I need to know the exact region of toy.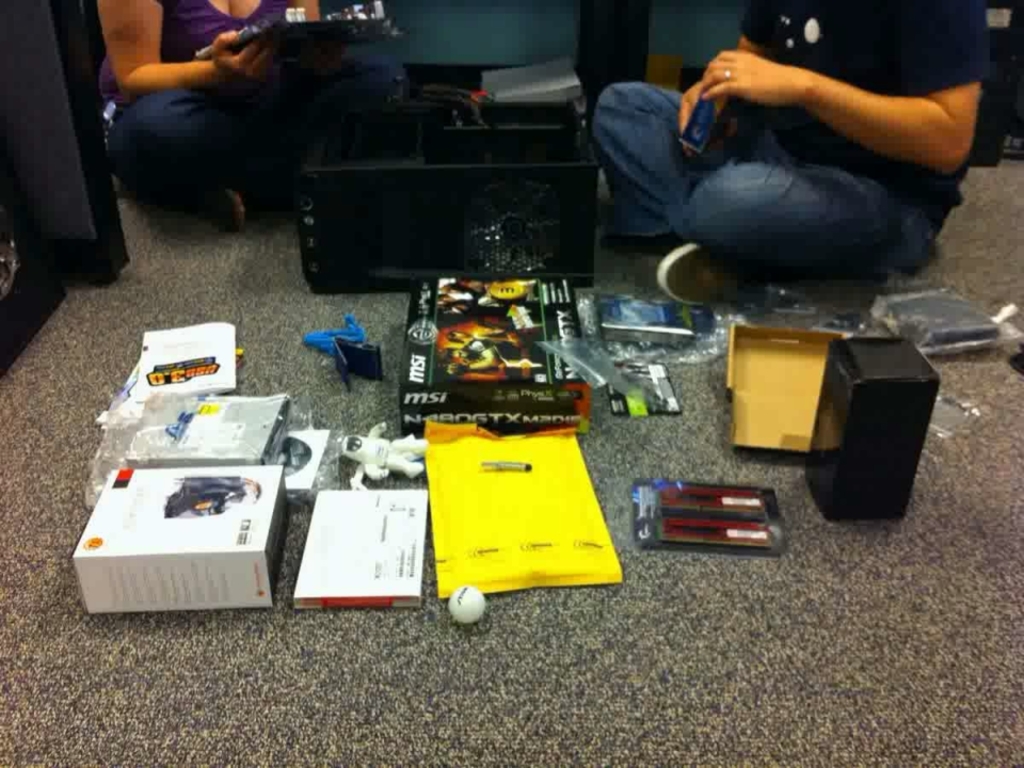
Region: region(165, 475, 262, 519).
